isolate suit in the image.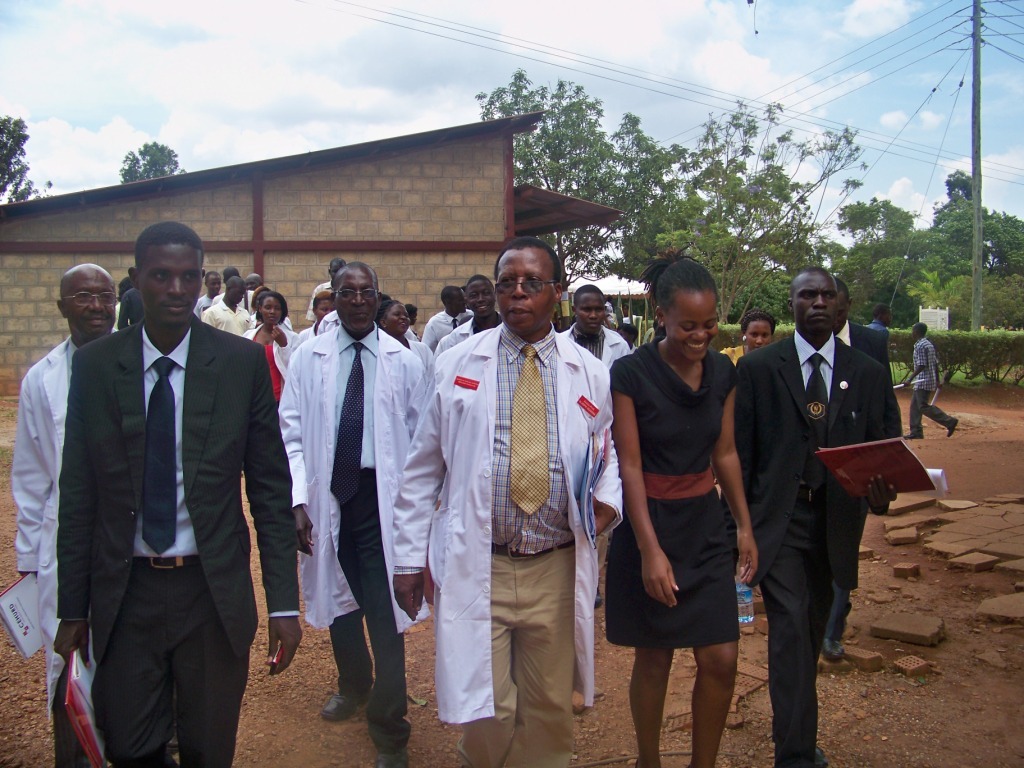
Isolated region: [836, 319, 895, 390].
